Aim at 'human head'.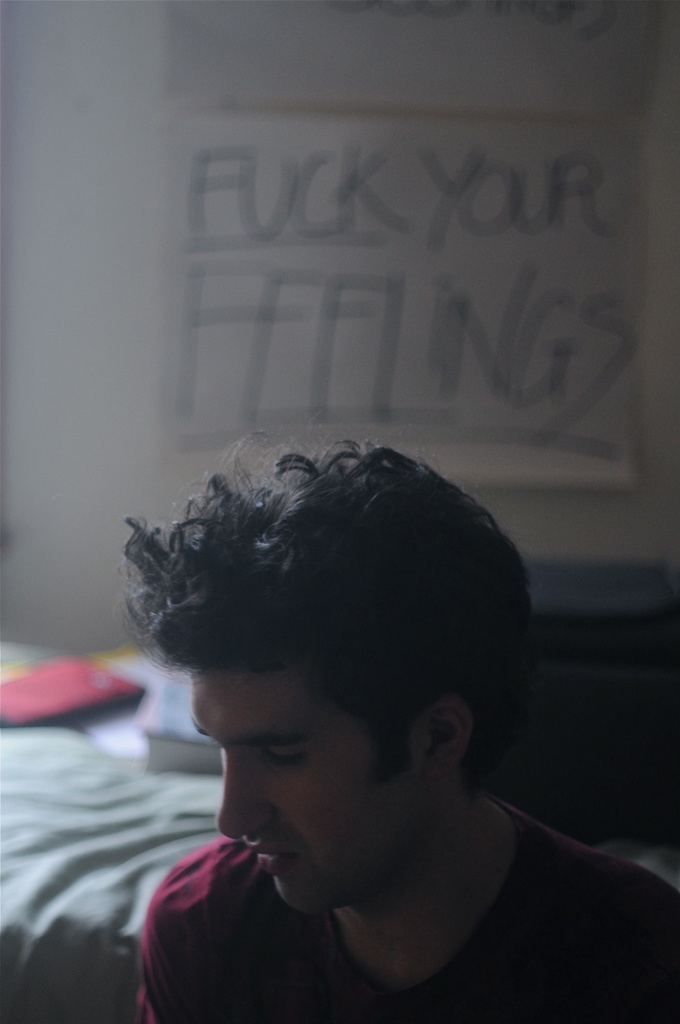
Aimed at l=150, t=434, r=498, b=891.
